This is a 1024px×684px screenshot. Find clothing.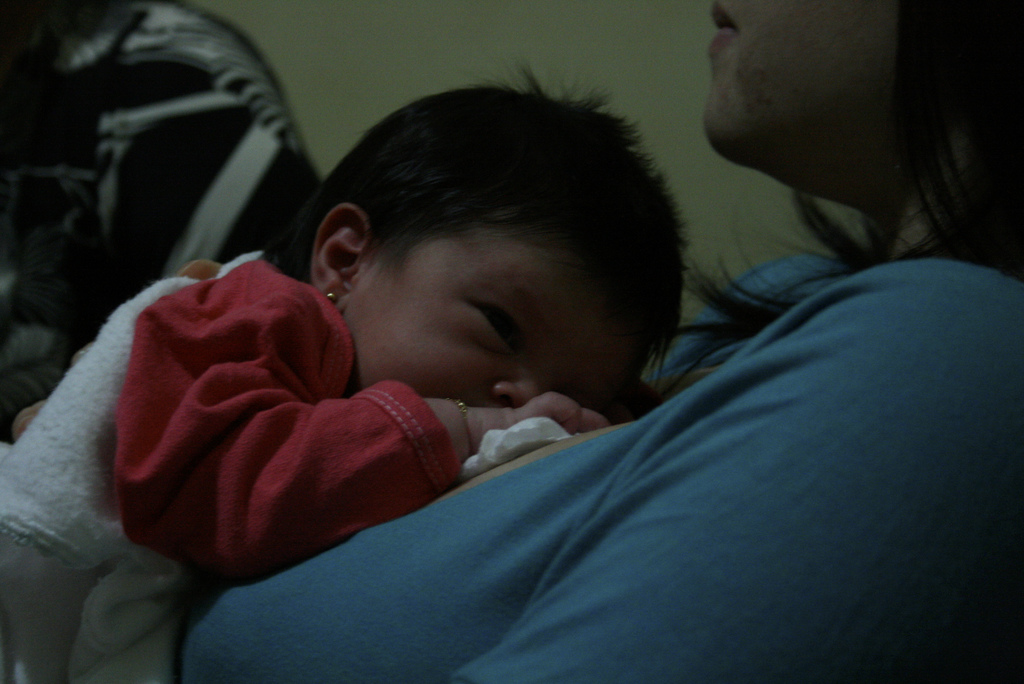
Bounding box: (108,261,463,597).
